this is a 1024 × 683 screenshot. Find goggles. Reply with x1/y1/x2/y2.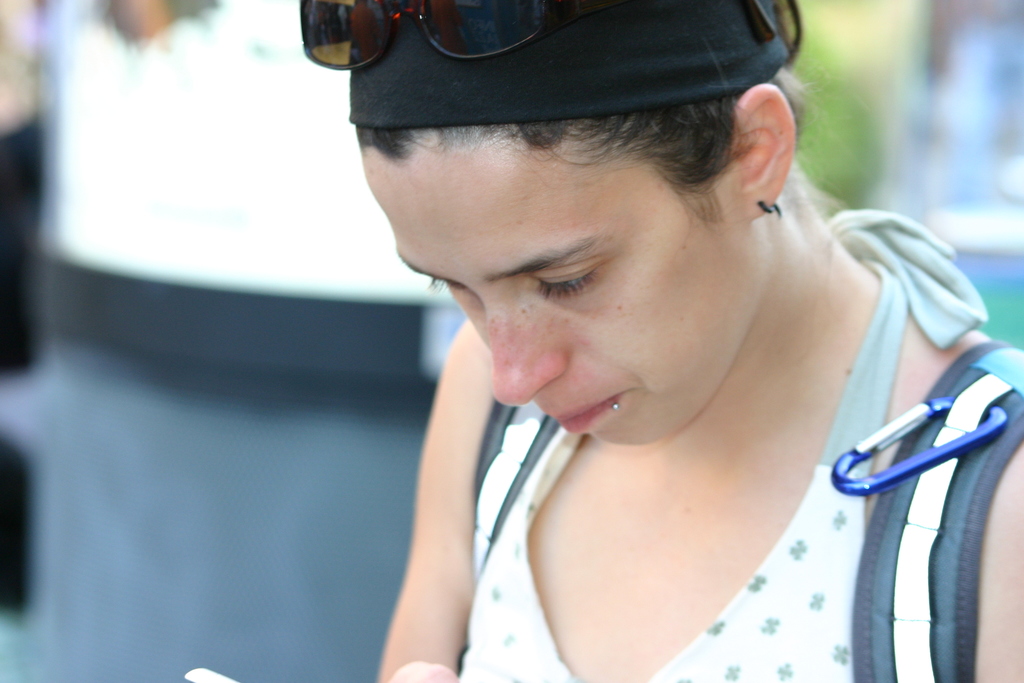
298/0/777/46.
